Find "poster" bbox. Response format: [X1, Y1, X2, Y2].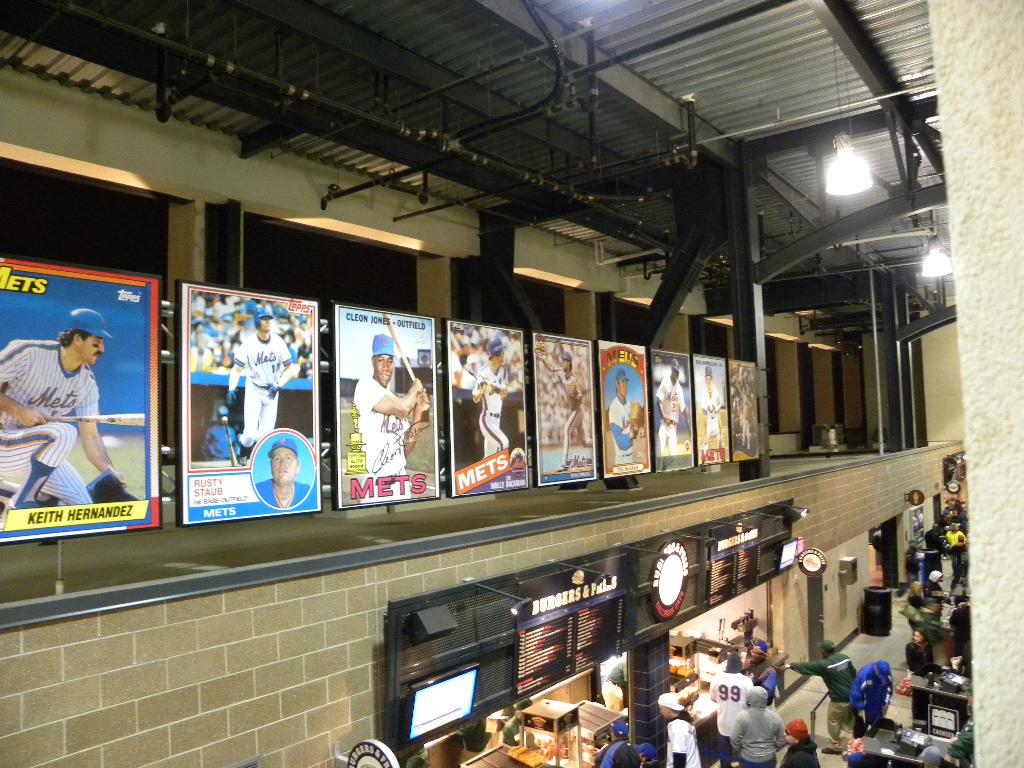
[692, 355, 728, 465].
